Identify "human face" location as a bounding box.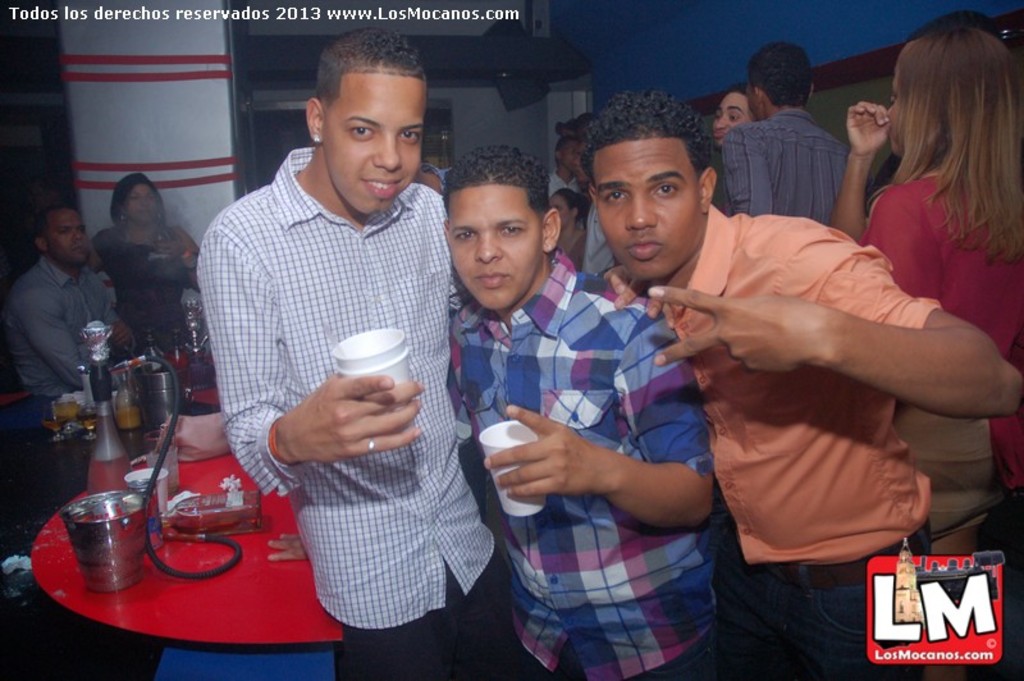
bbox=[320, 74, 411, 216].
